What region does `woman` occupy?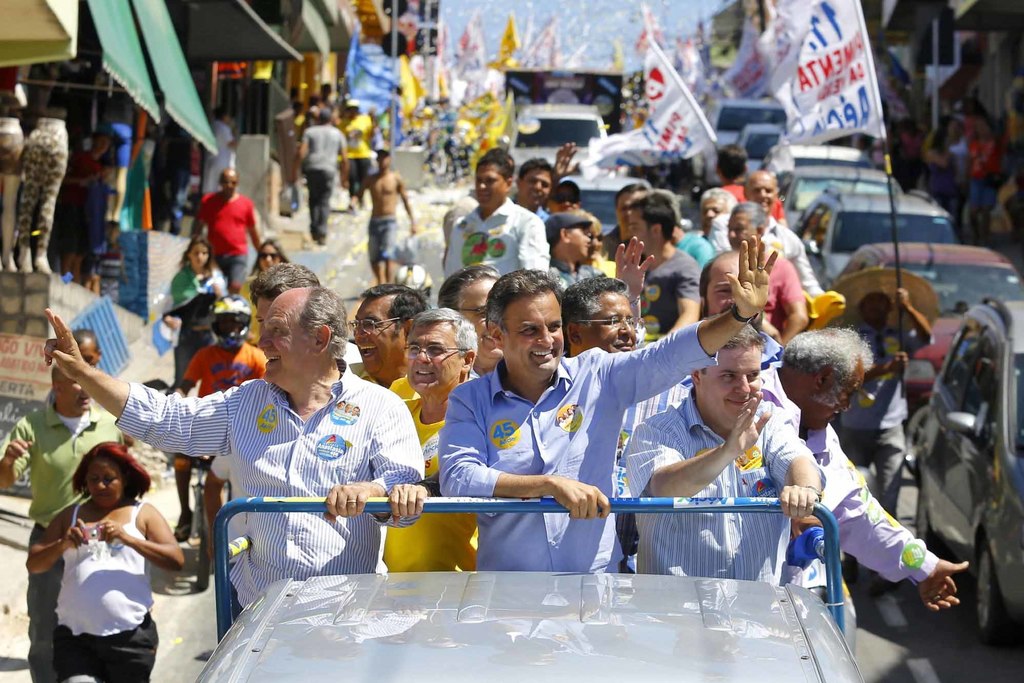
(left=913, top=104, right=962, bottom=222).
